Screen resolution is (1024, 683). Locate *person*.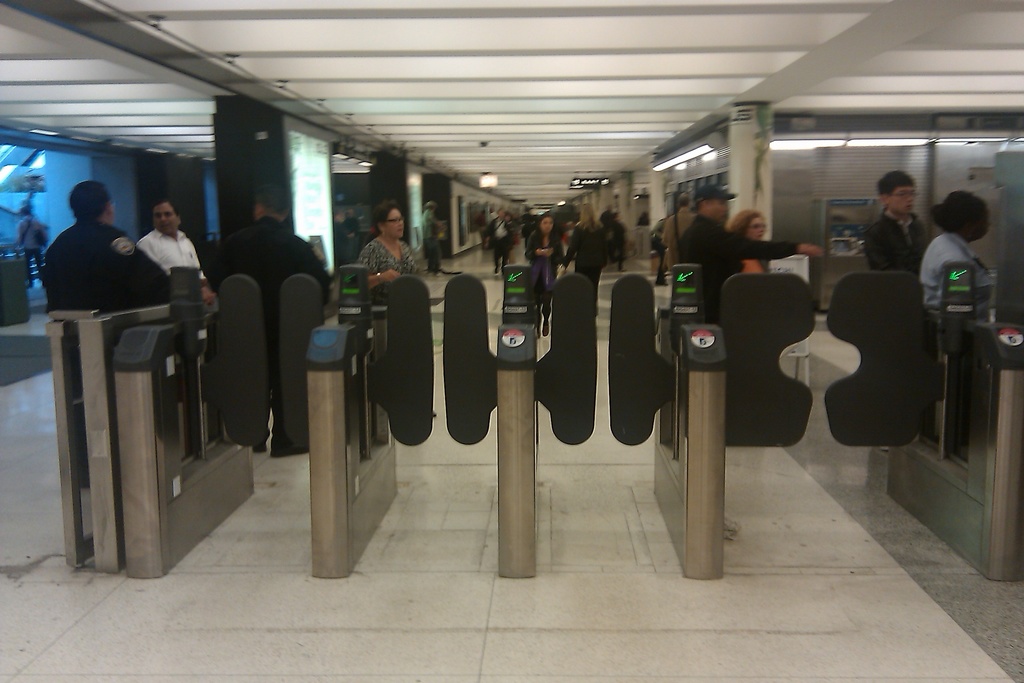
Rect(564, 208, 609, 315).
